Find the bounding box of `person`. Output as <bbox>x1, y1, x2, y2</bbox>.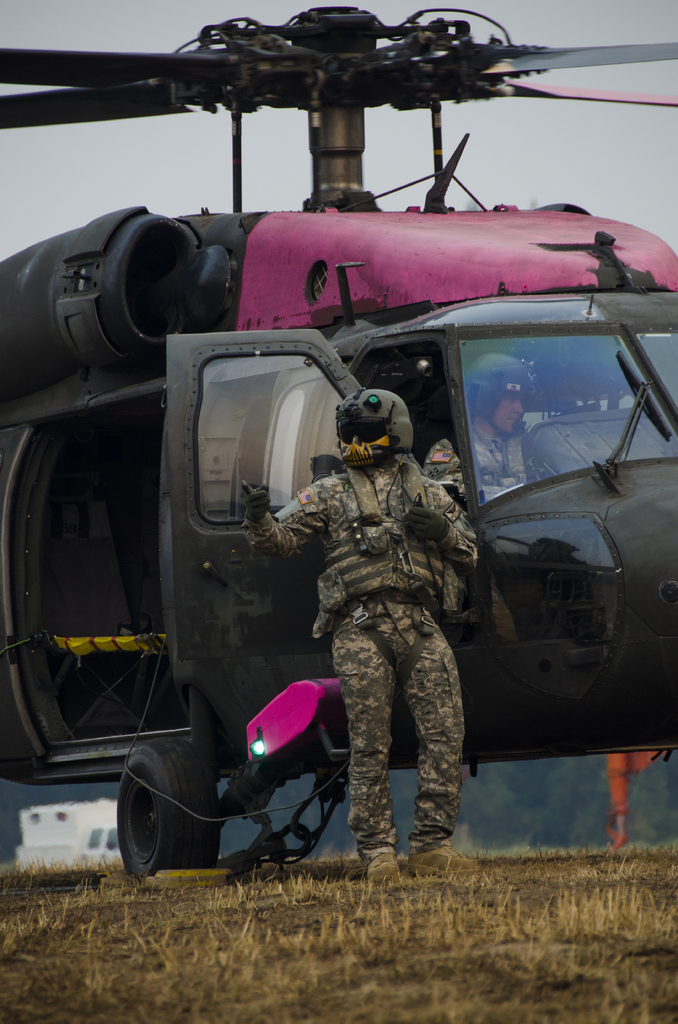
<bbox>289, 356, 494, 887</bbox>.
